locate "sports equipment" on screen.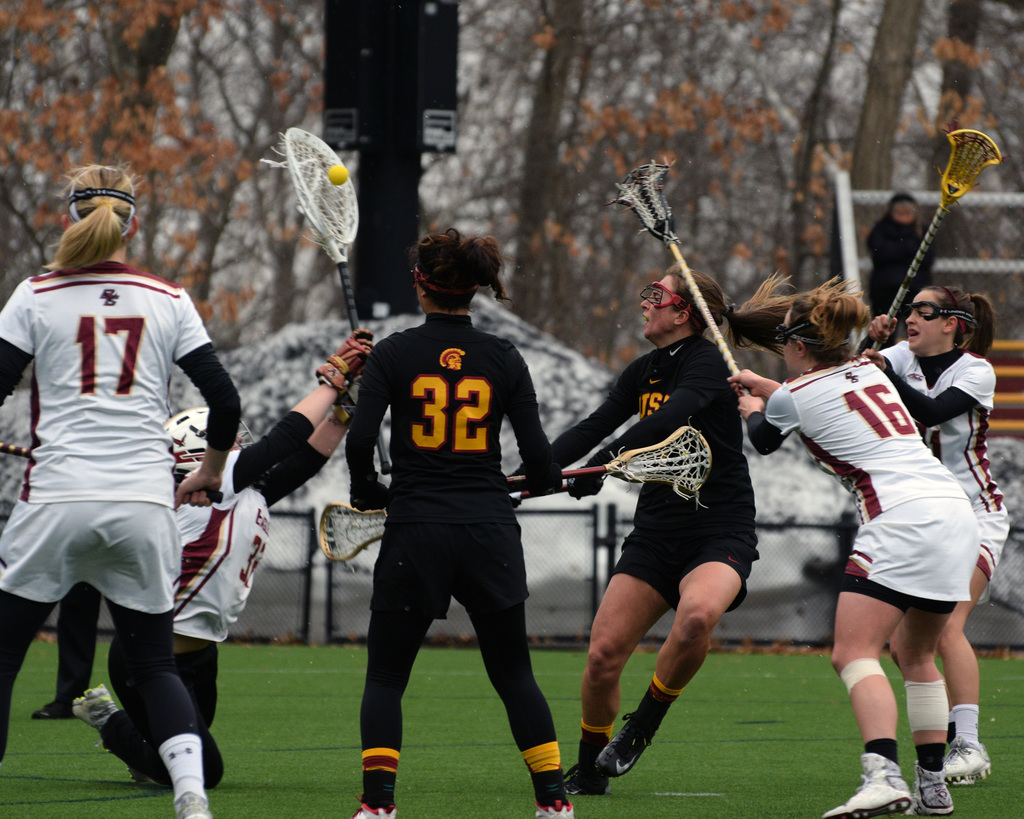
On screen at <bbox>170, 791, 211, 818</bbox>.
